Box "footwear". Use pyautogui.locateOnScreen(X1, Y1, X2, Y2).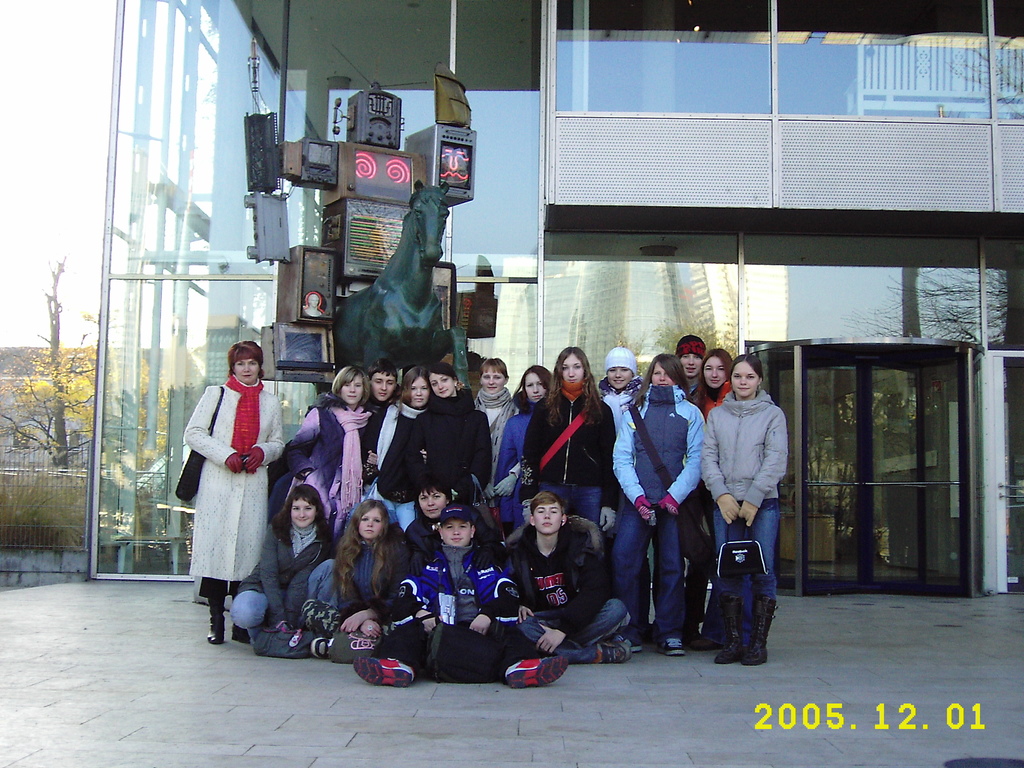
pyautogui.locateOnScreen(628, 636, 644, 652).
